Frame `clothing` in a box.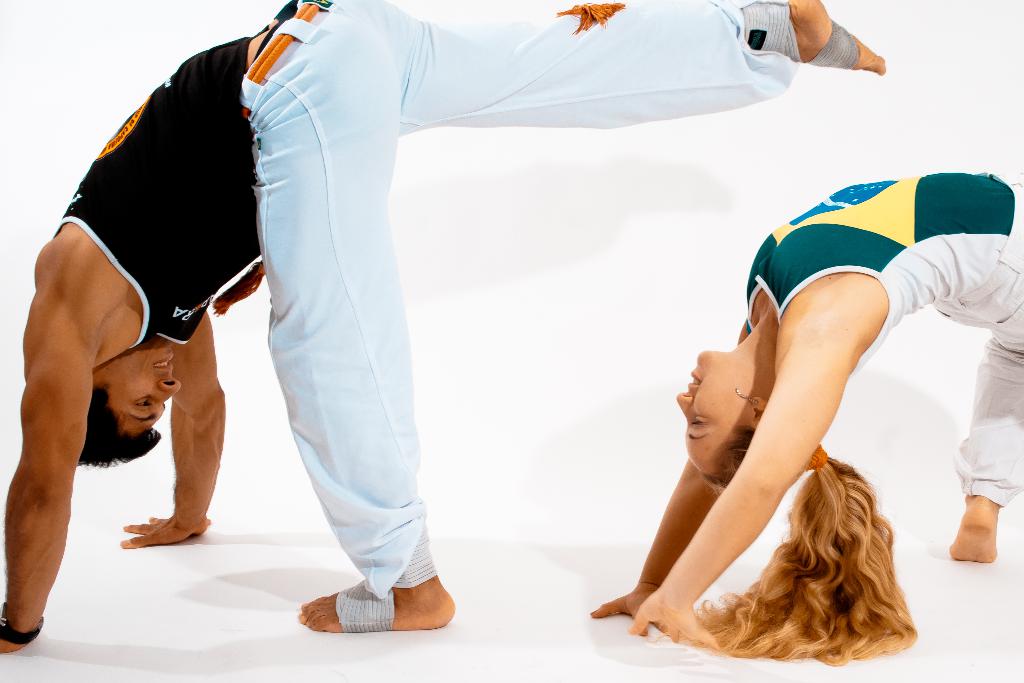
region(746, 172, 1023, 508).
